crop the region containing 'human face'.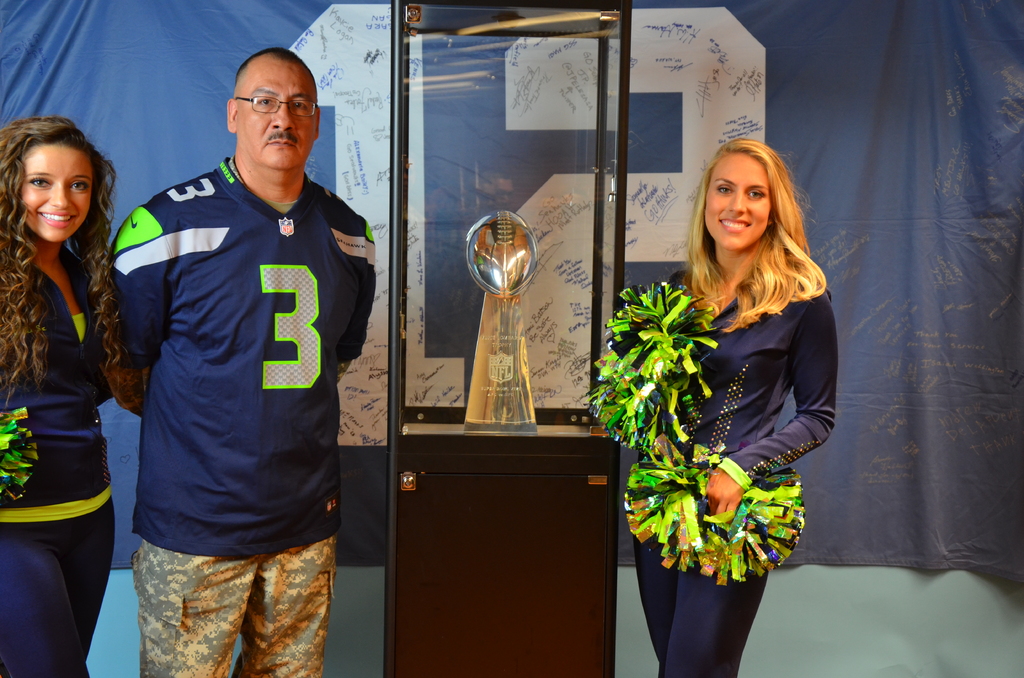
Crop region: {"left": 18, "top": 141, "right": 99, "bottom": 245}.
